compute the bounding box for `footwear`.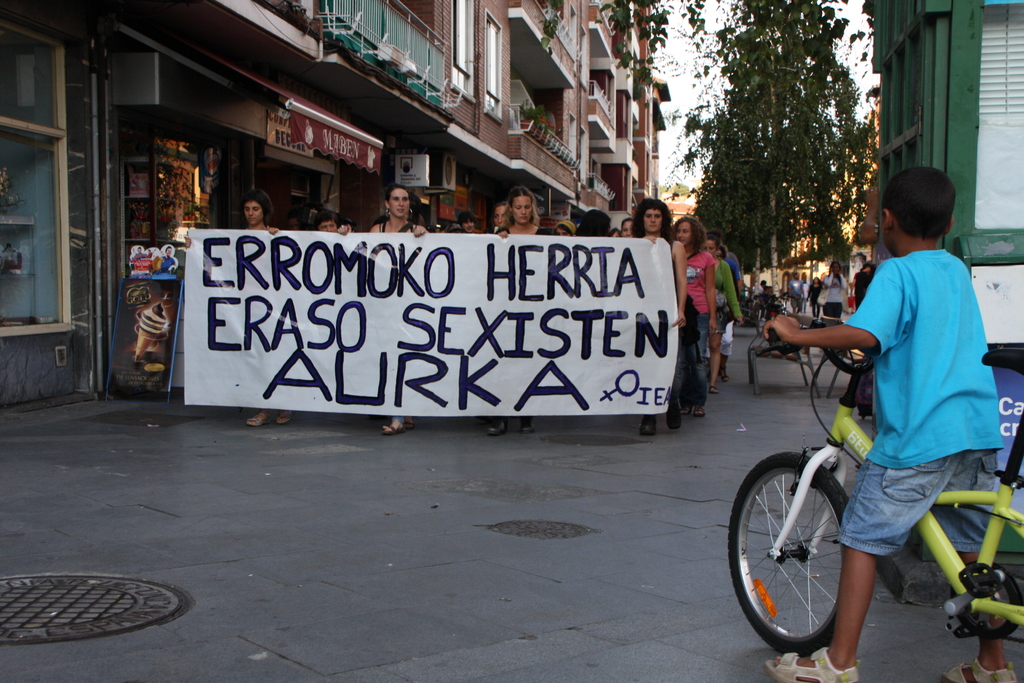
x1=683, y1=399, x2=696, y2=415.
